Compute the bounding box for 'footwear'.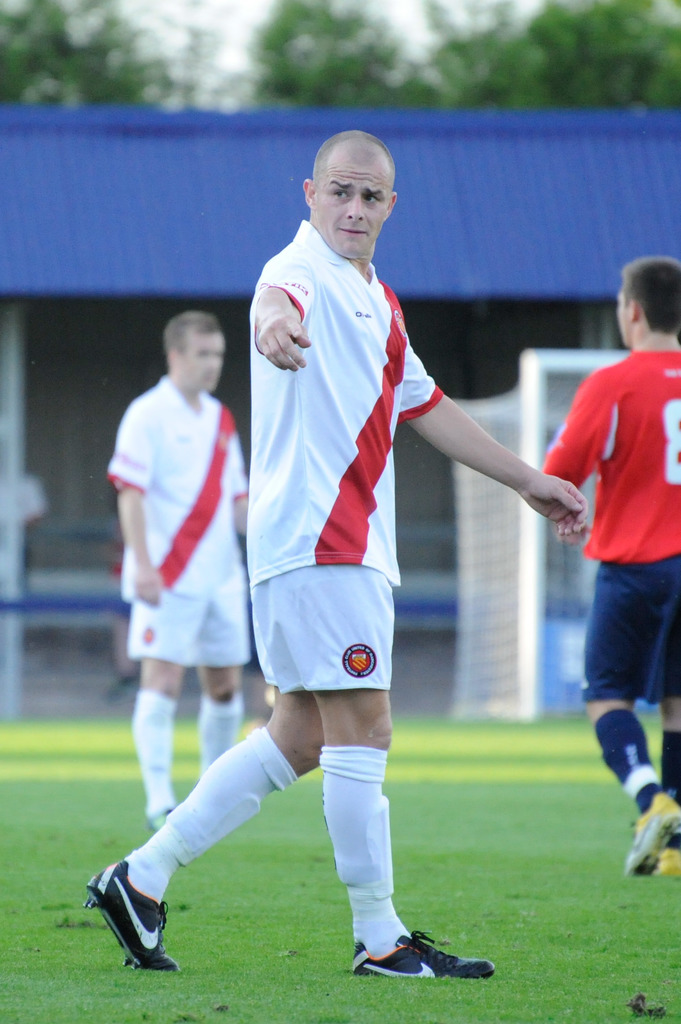
350,928,492,989.
